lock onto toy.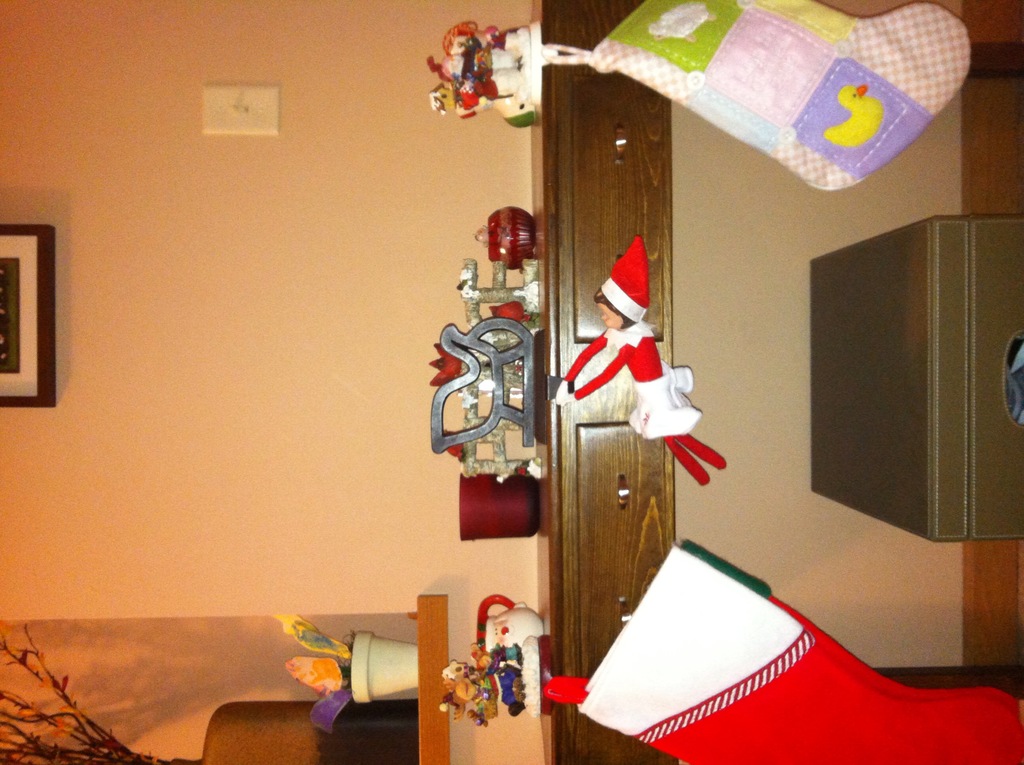
Locked: bbox=(428, 22, 550, 134).
